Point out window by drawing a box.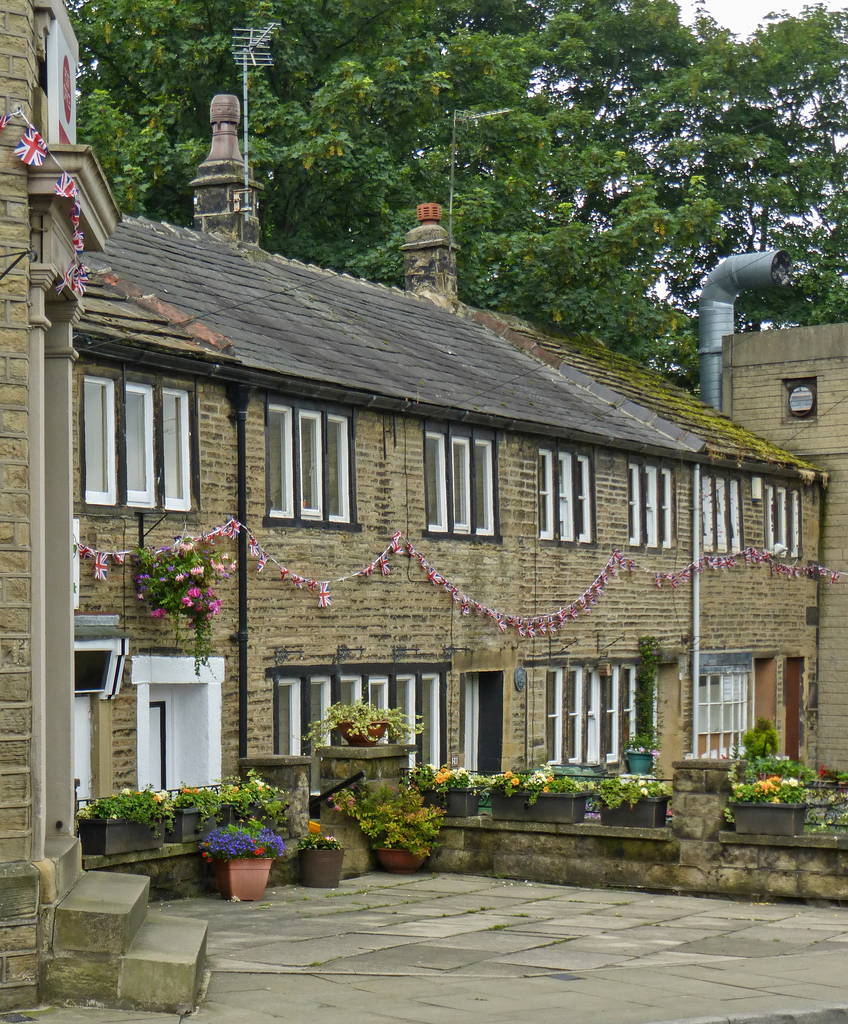
l=567, t=665, r=582, b=760.
